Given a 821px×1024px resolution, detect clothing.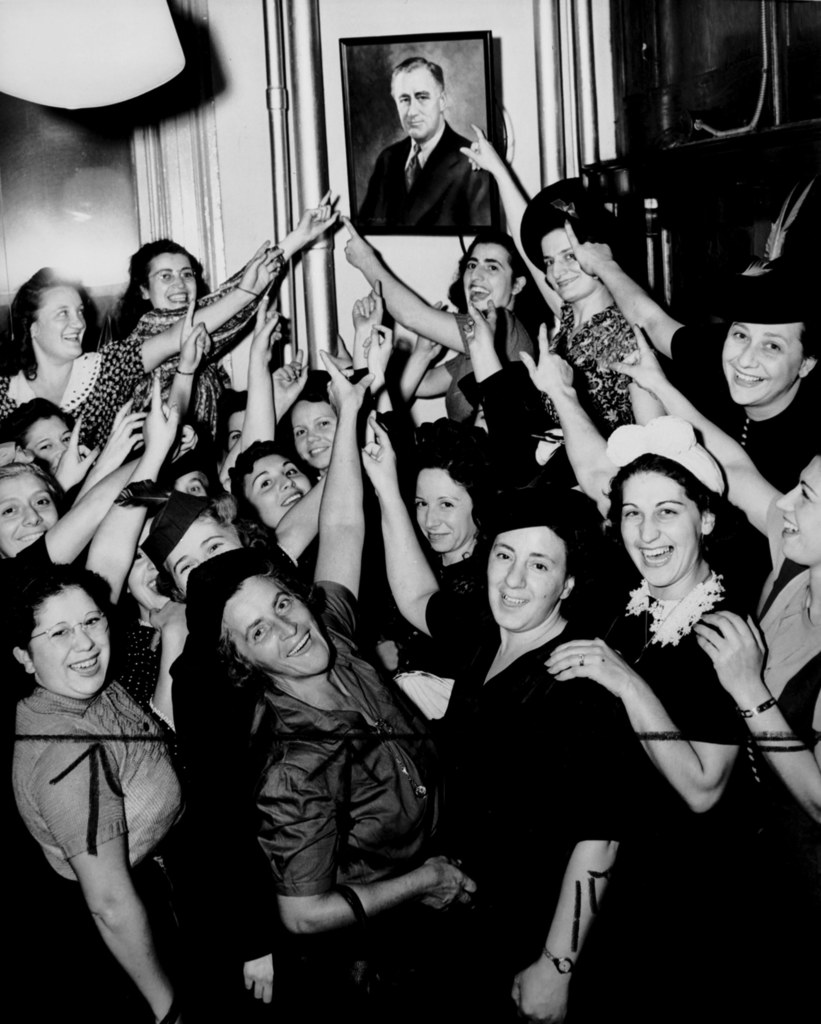
67/325/141/439.
